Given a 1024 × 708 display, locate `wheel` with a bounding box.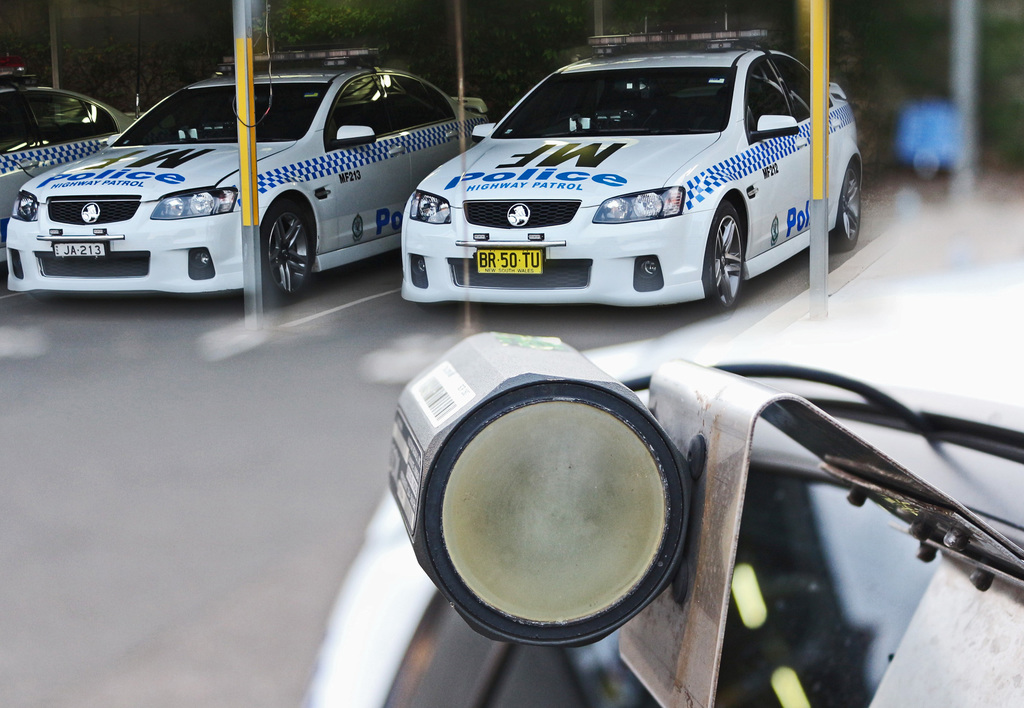
Located: 826,166,869,253.
